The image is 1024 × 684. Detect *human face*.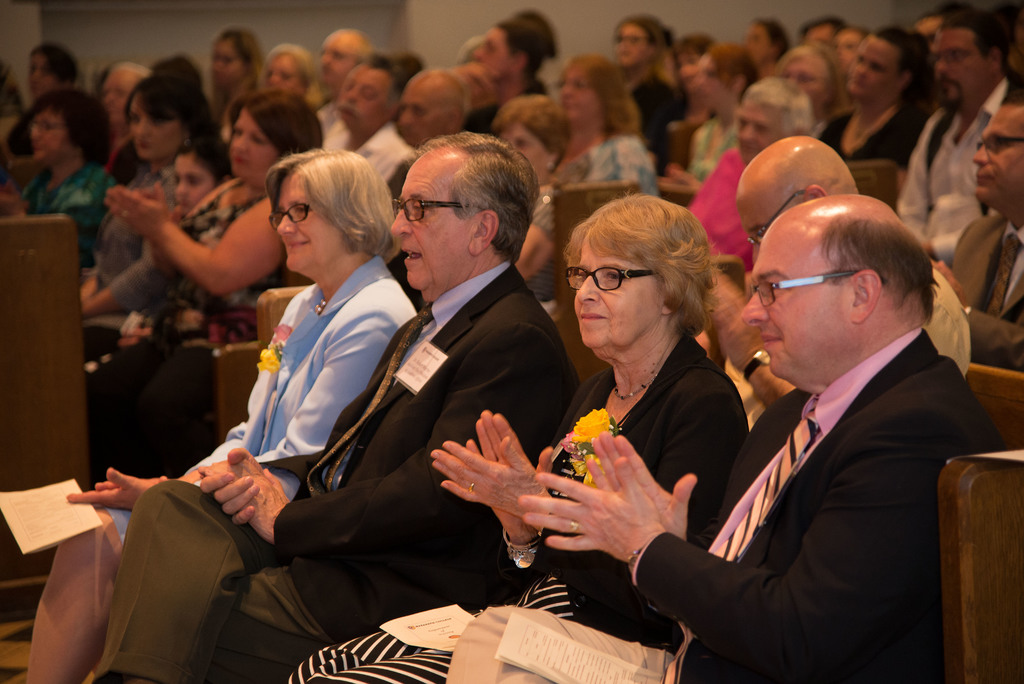
Detection: l=468, t=29, r=506, b=80.
